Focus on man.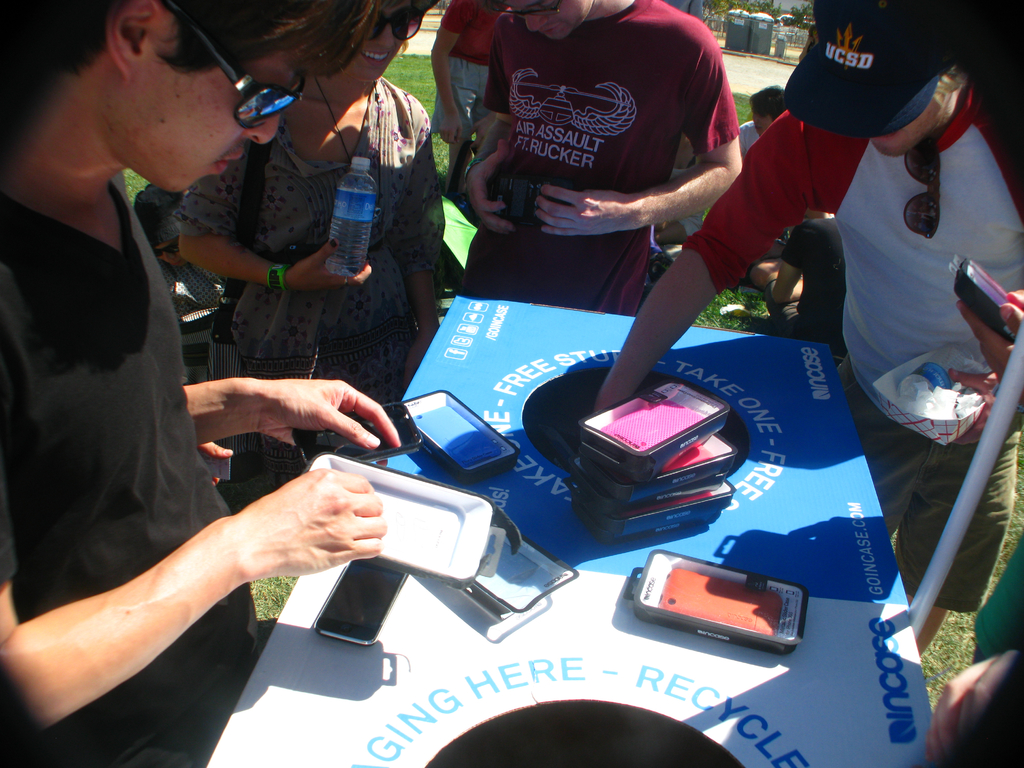
Focused at {"left": 461, "top": 0, "right": 745, "bottom": 317}.
